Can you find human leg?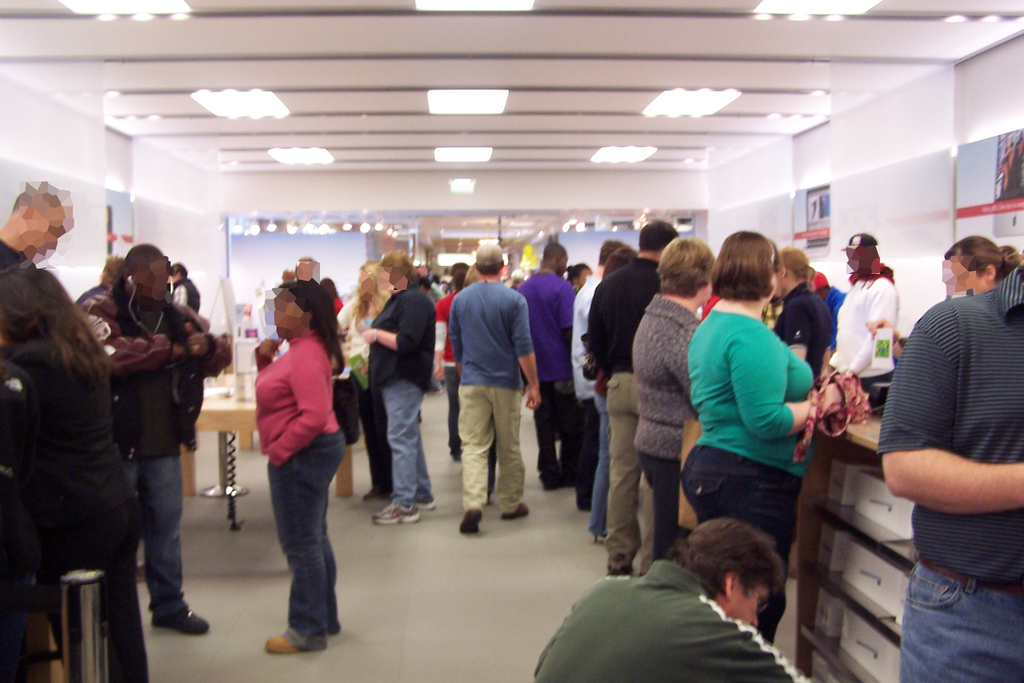
Yes, bounding box: x1=413, y1=419, x2=436, y2=513.
